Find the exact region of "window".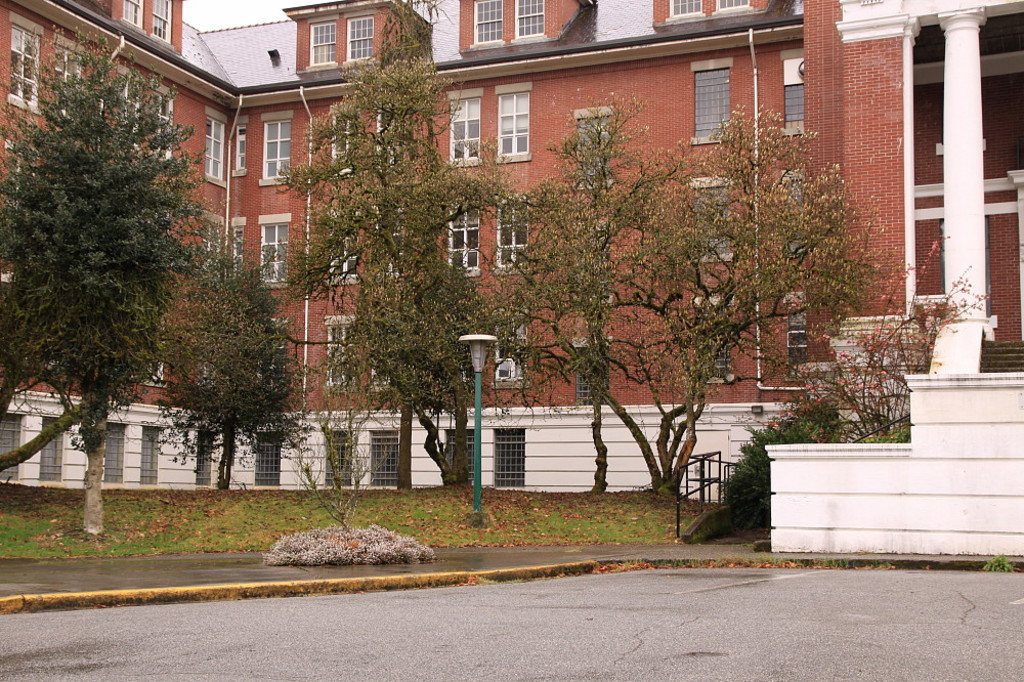
Exact region: <bbox>49, 32, 85, 120</bbox>.
